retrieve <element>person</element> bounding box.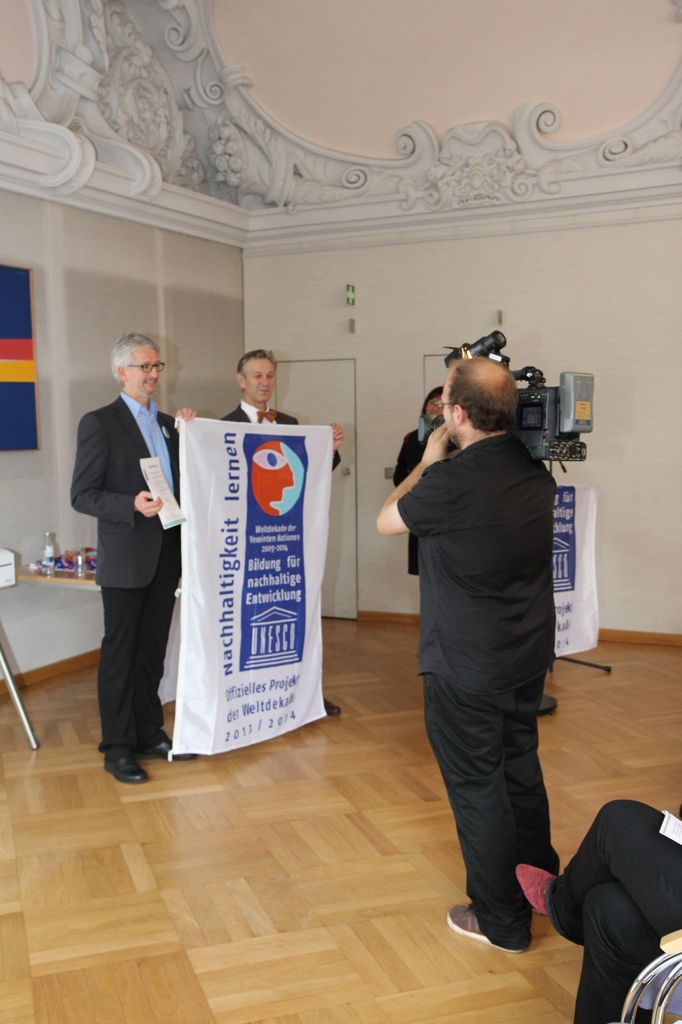
Bounding box: (512,799,681,1023).
